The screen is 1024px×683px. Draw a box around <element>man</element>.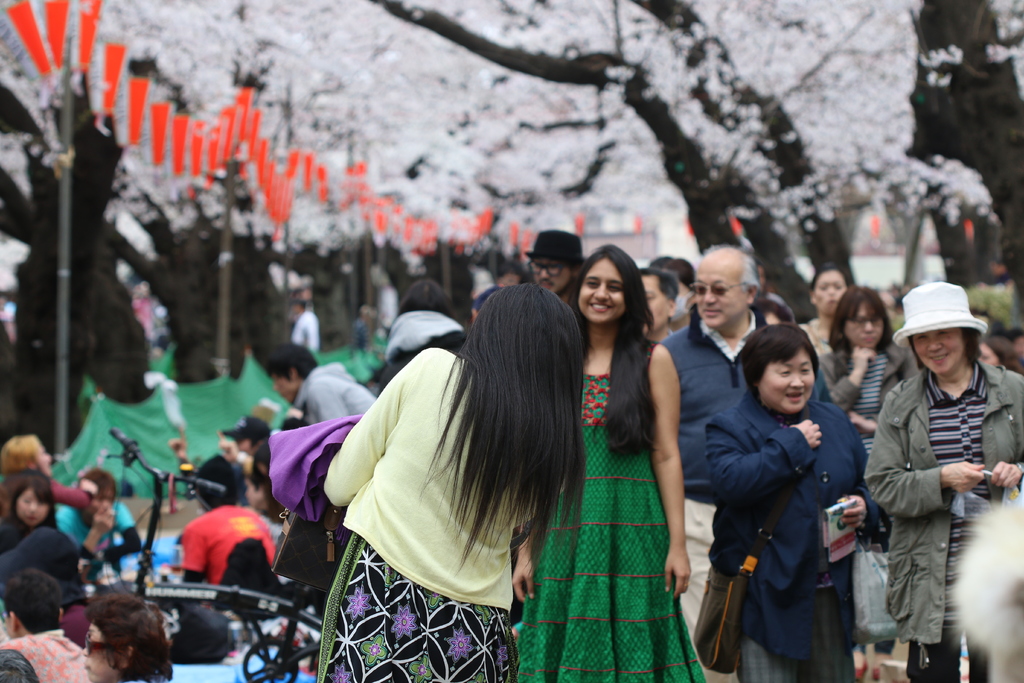
666:244:772:682.
